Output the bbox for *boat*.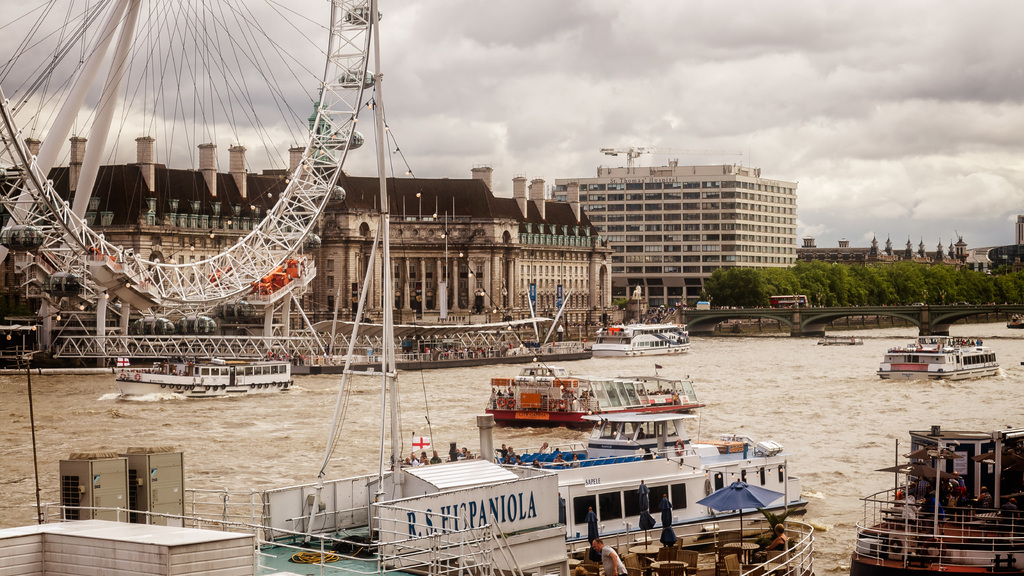
Rect(849, 420, 1023, 575).
